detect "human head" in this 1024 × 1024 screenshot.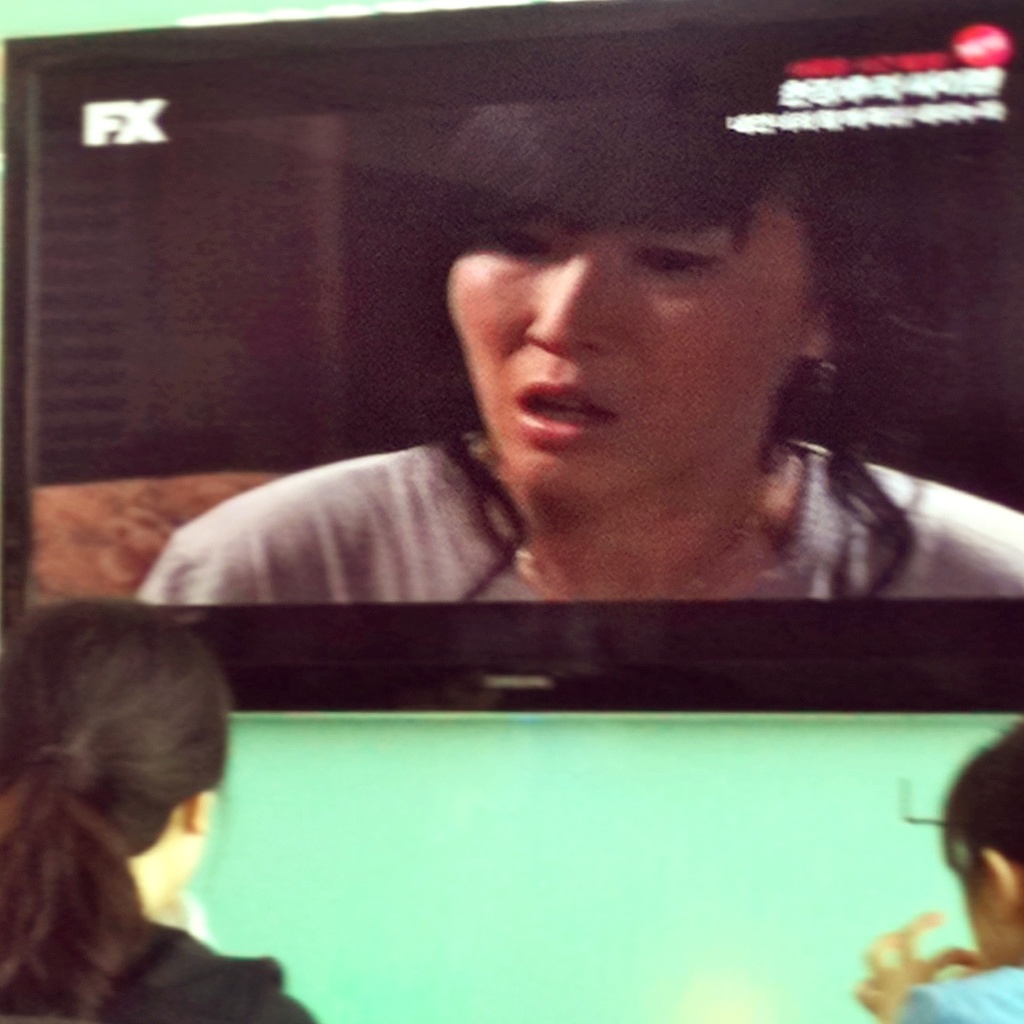
Detection: <box>0,599,234,912</box>.
